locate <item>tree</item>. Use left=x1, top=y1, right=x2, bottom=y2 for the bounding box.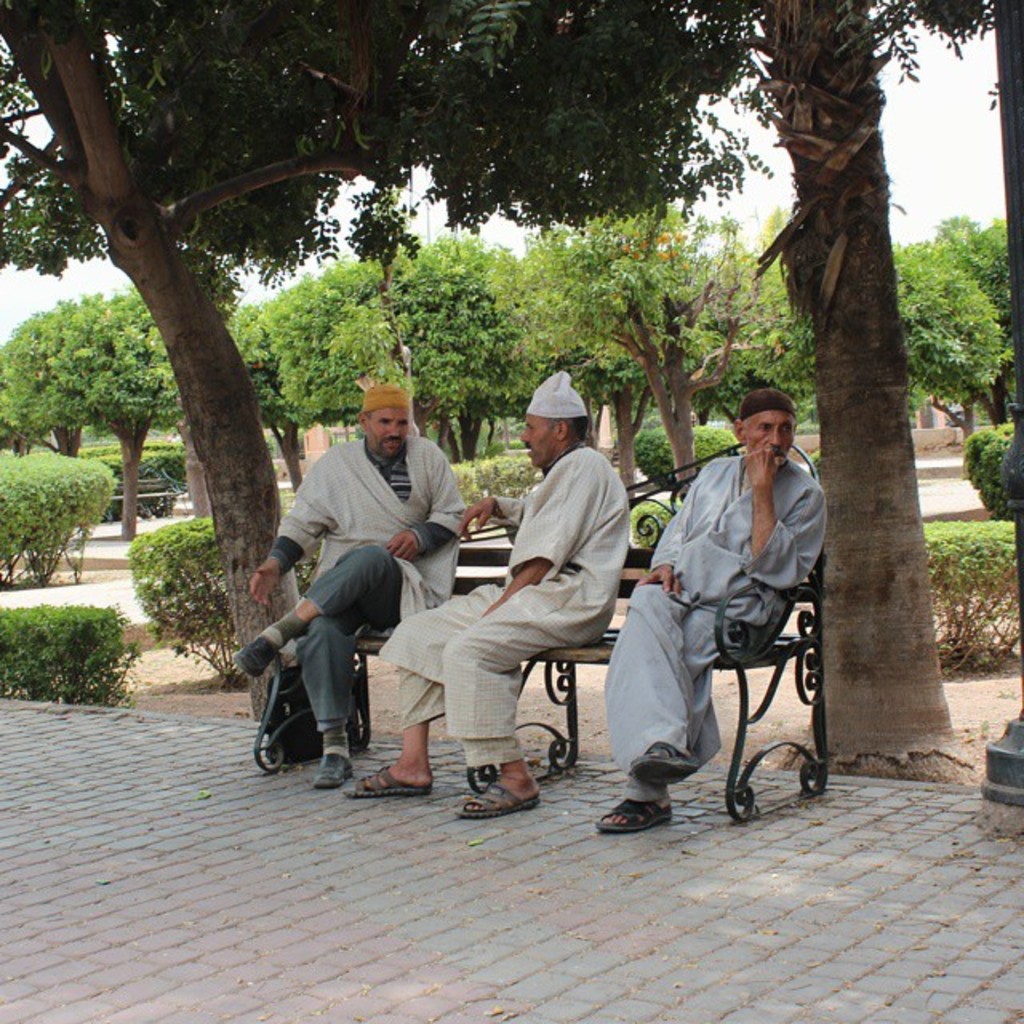
left=942, top=216, right=1010, bottom=352.
